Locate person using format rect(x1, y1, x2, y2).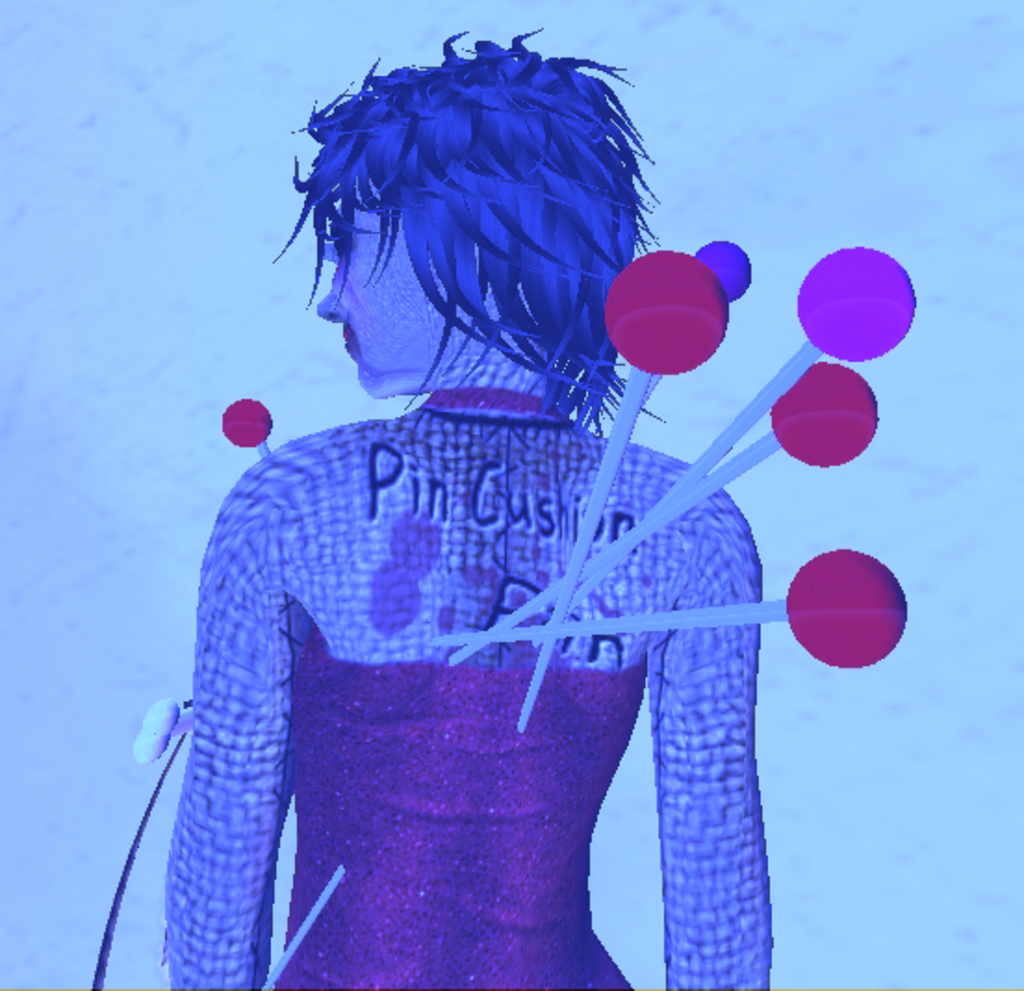
rect(169, 22, 770, 989).
